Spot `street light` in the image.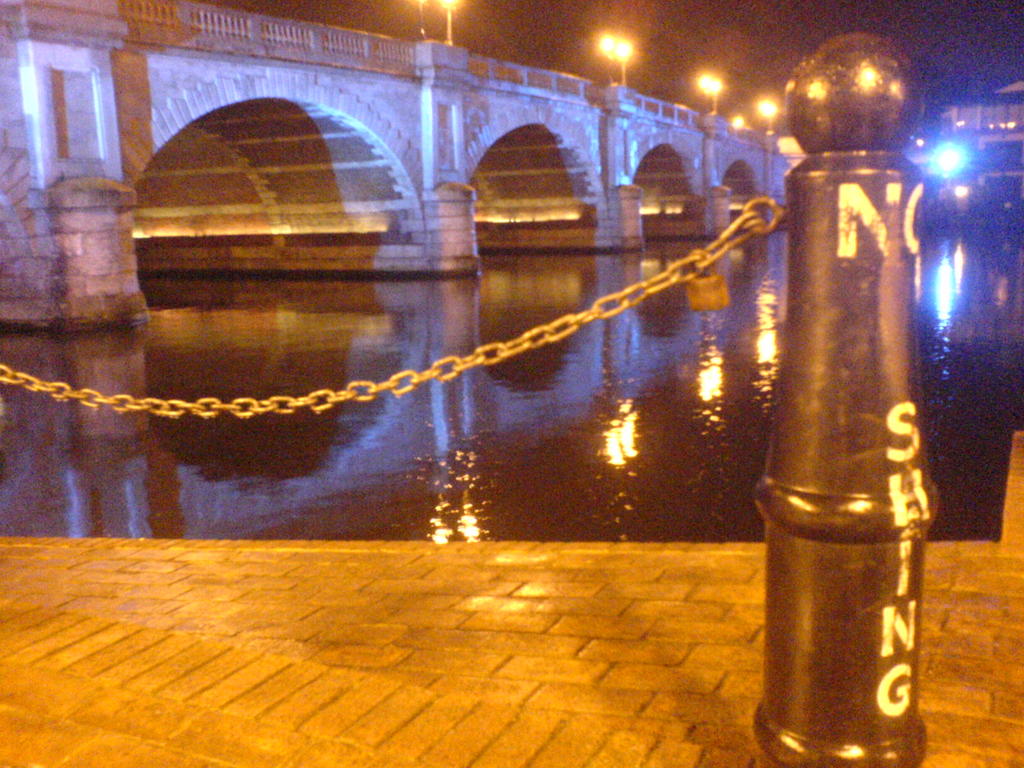
`street light` found at <bbox>756, 95, 782, 130</bbox>.
